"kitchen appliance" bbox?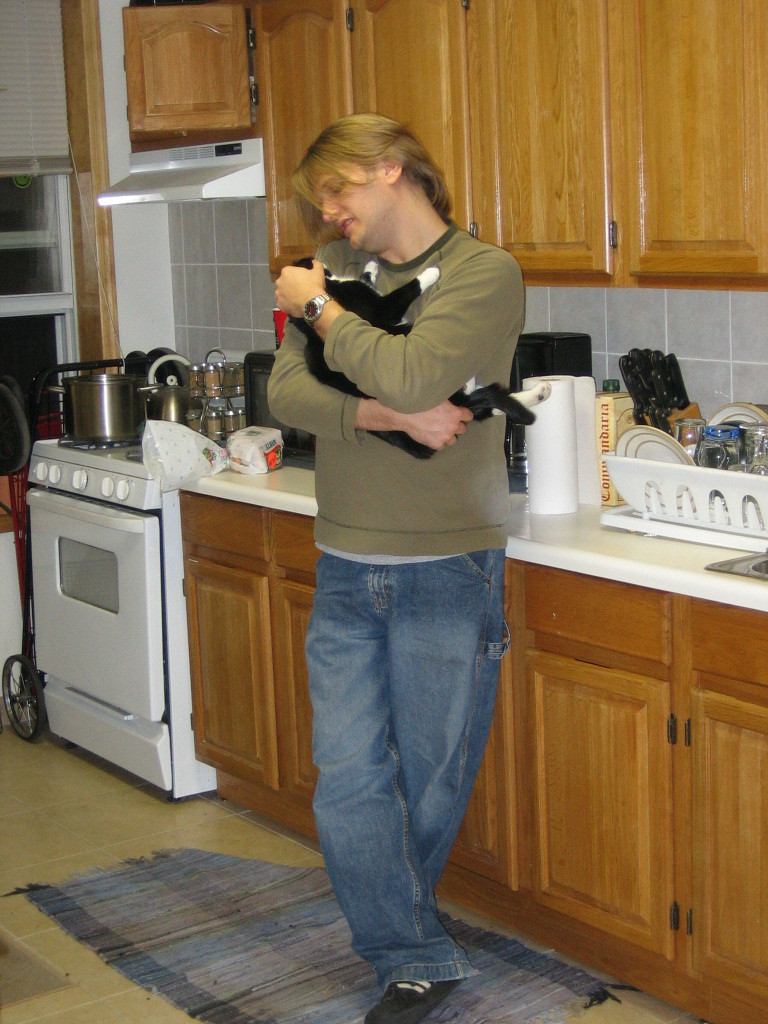
left=66, top=376, right=142, bottom=443
